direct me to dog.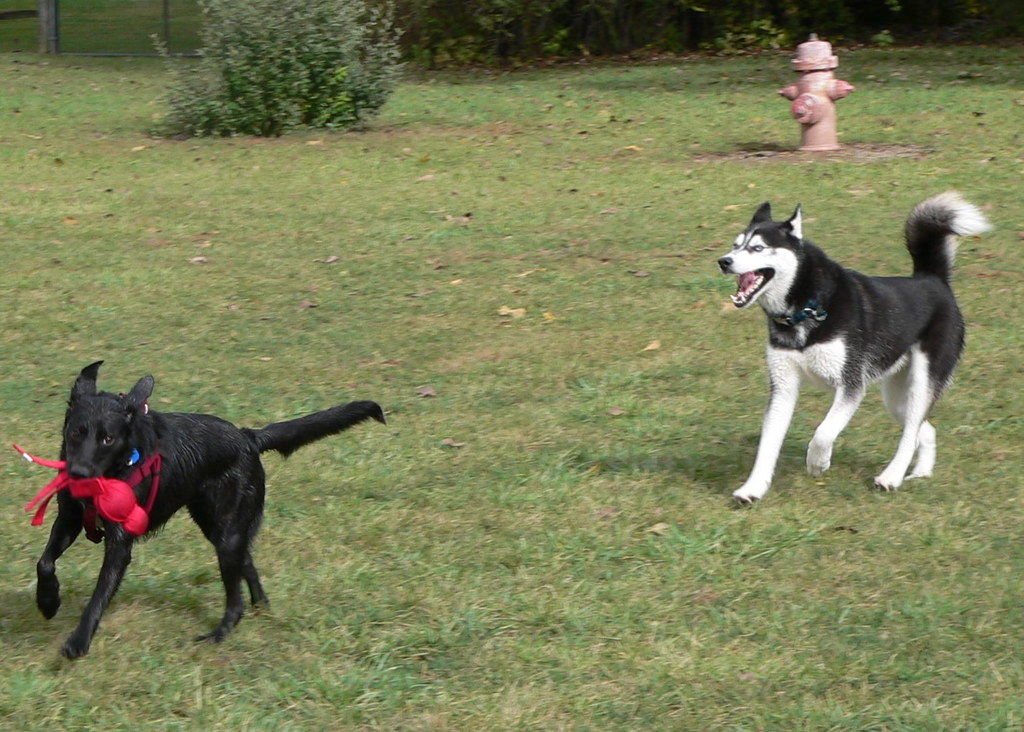
Direction: bbox=[34, 360, 388, 661].
